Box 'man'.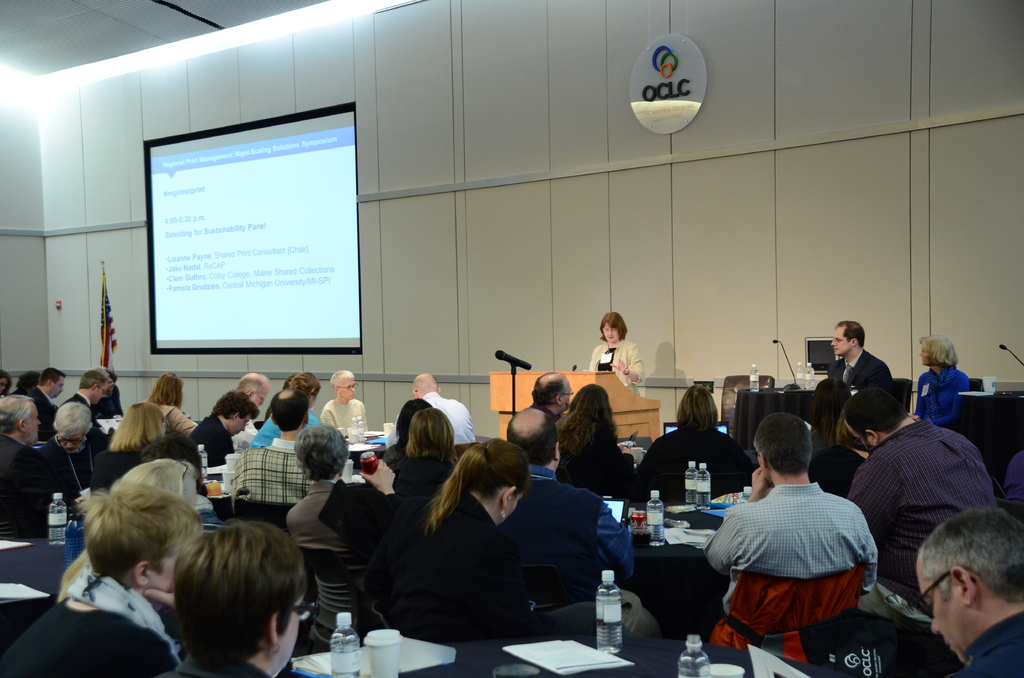
bbox=[531, 372, 573, 416].
